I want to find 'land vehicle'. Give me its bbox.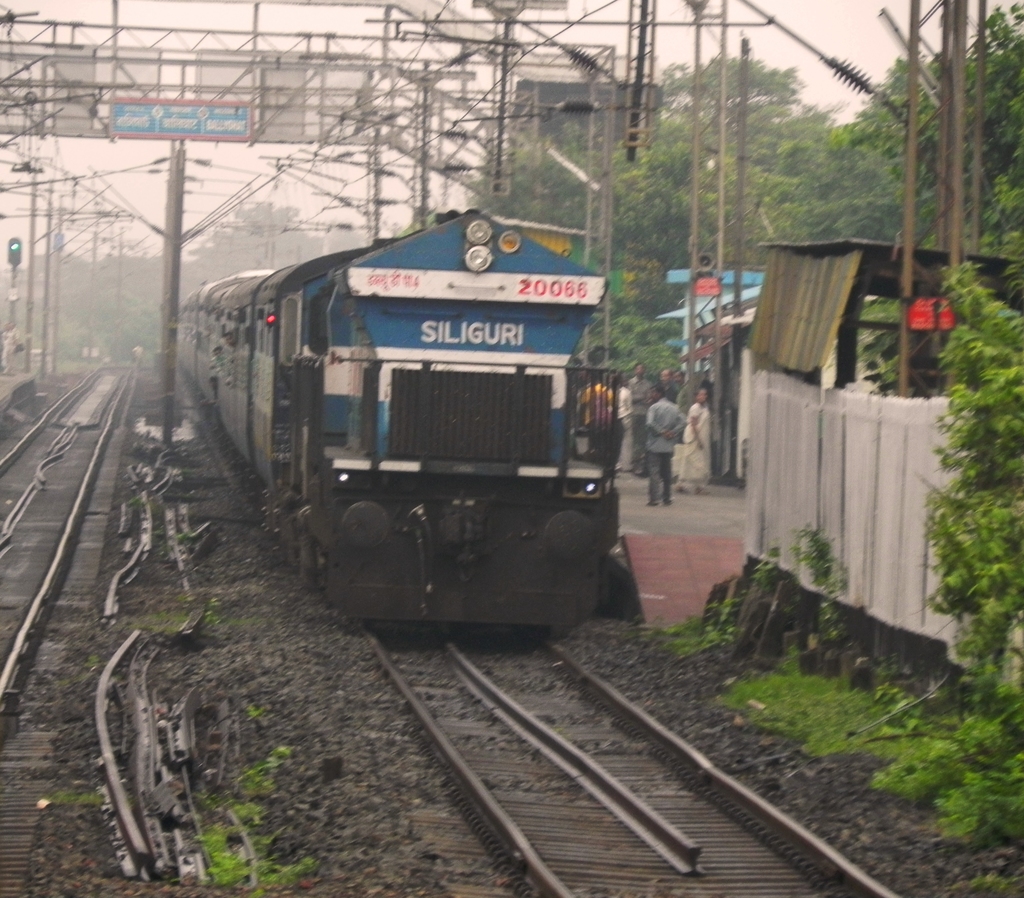
box(161, 204, 667, 620).
